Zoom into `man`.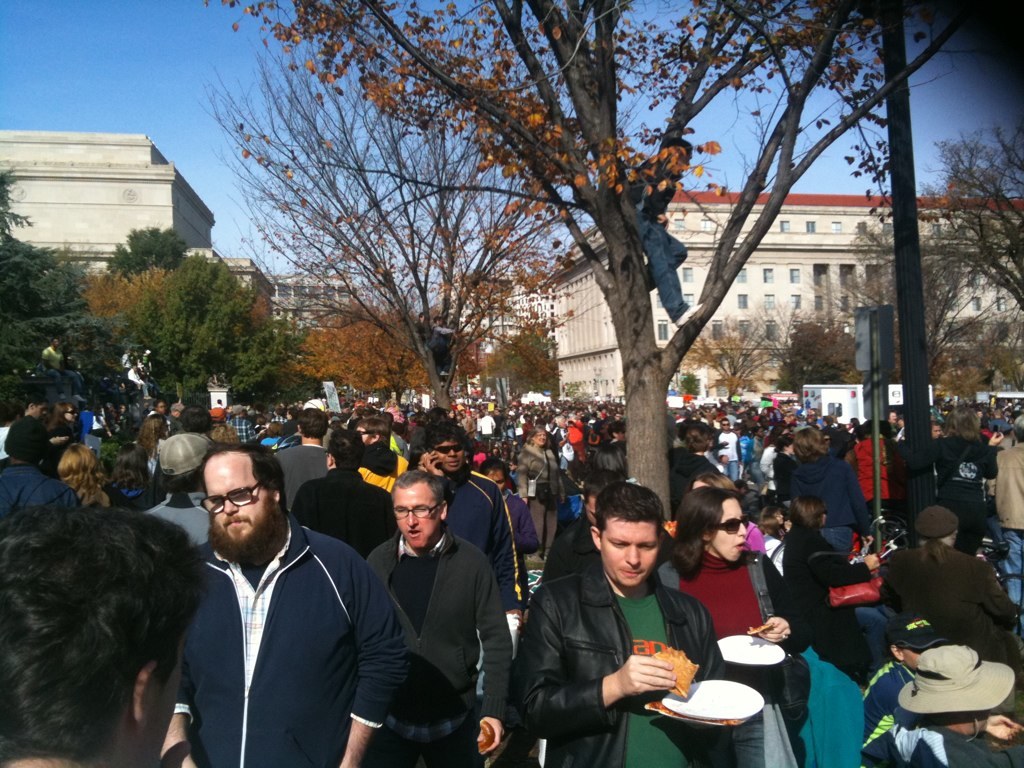
Zoom target: <box>509,490,740,767</box>.
